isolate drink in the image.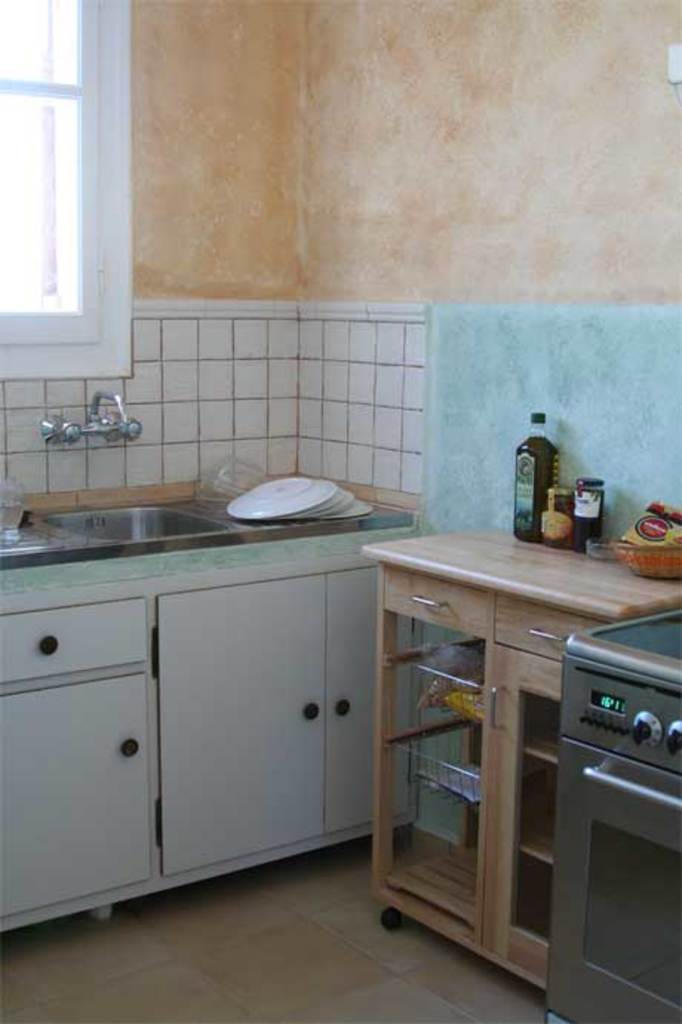
Isolated region: {"x1": 514, "y1": 434, "x2": 562, "y2": 545}.
